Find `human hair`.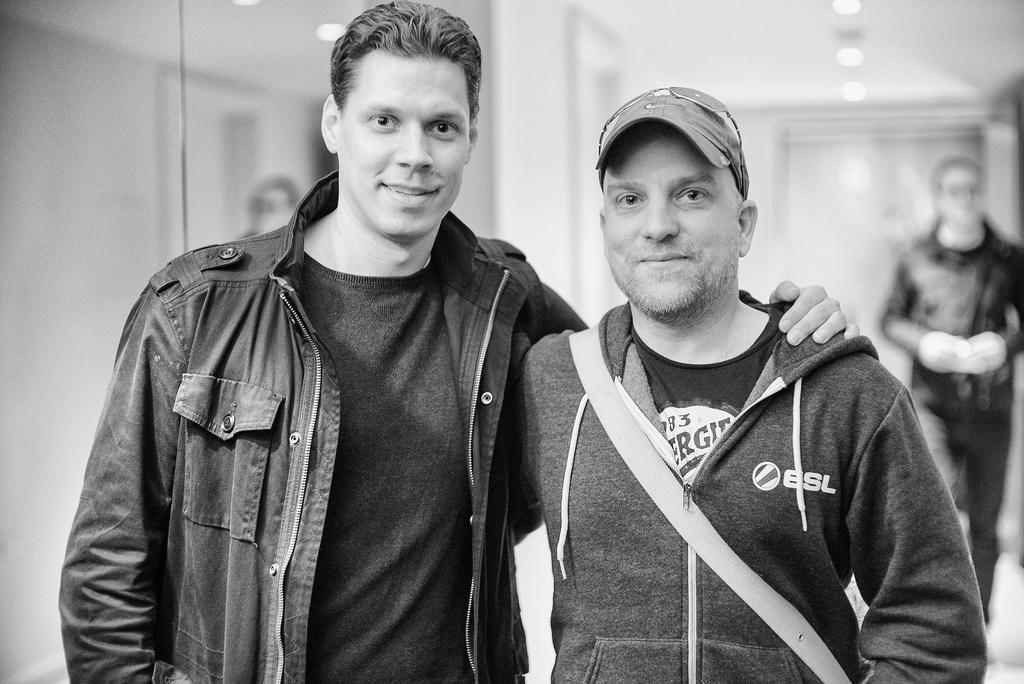
324 20 474 141.
